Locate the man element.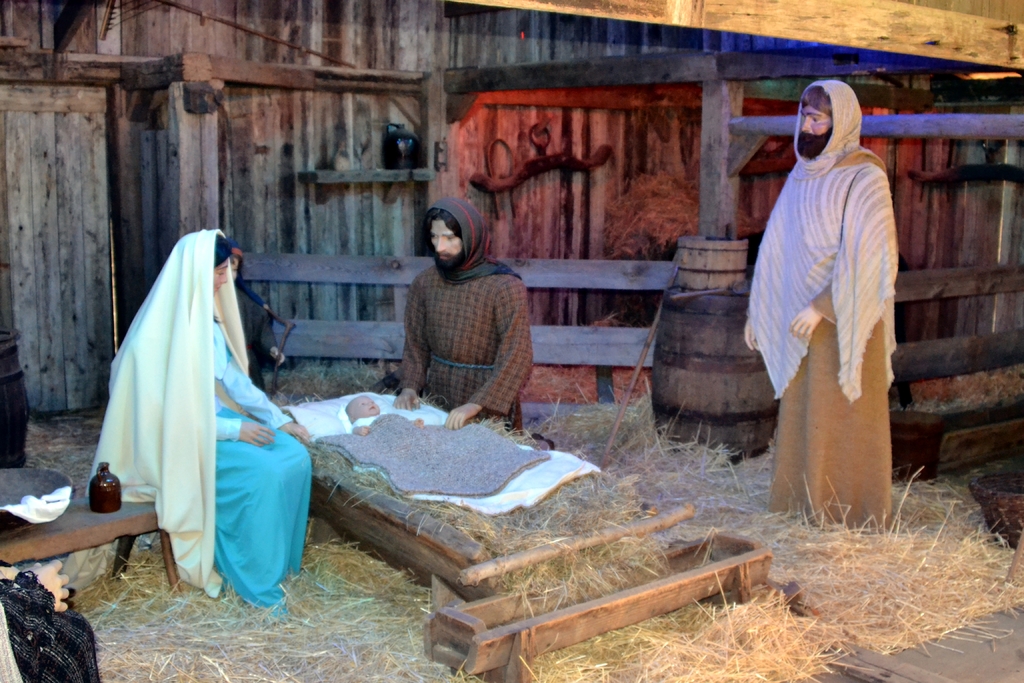
Element bbox: (746,78,895,529).
